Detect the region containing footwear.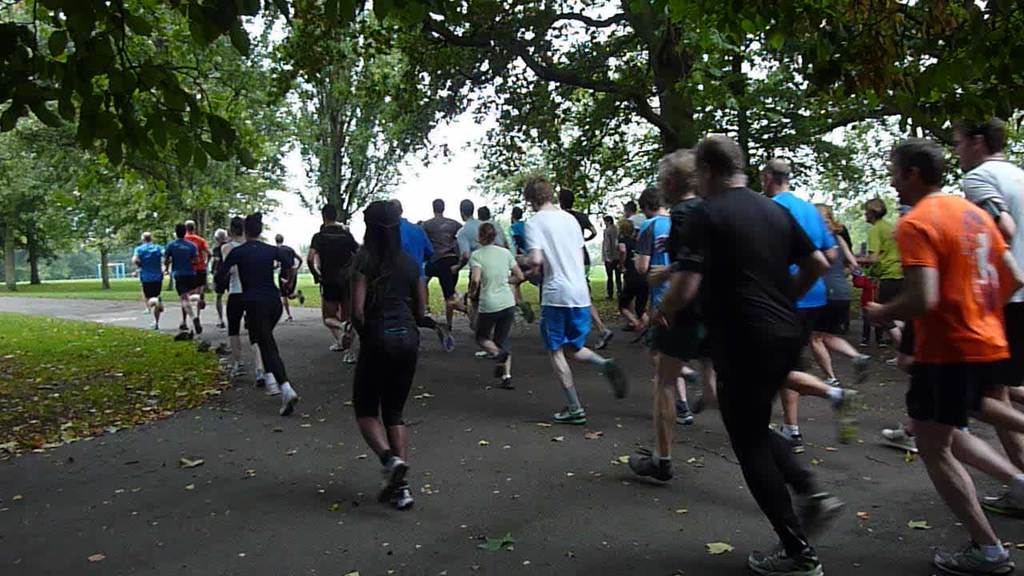
852:353:876:386.
